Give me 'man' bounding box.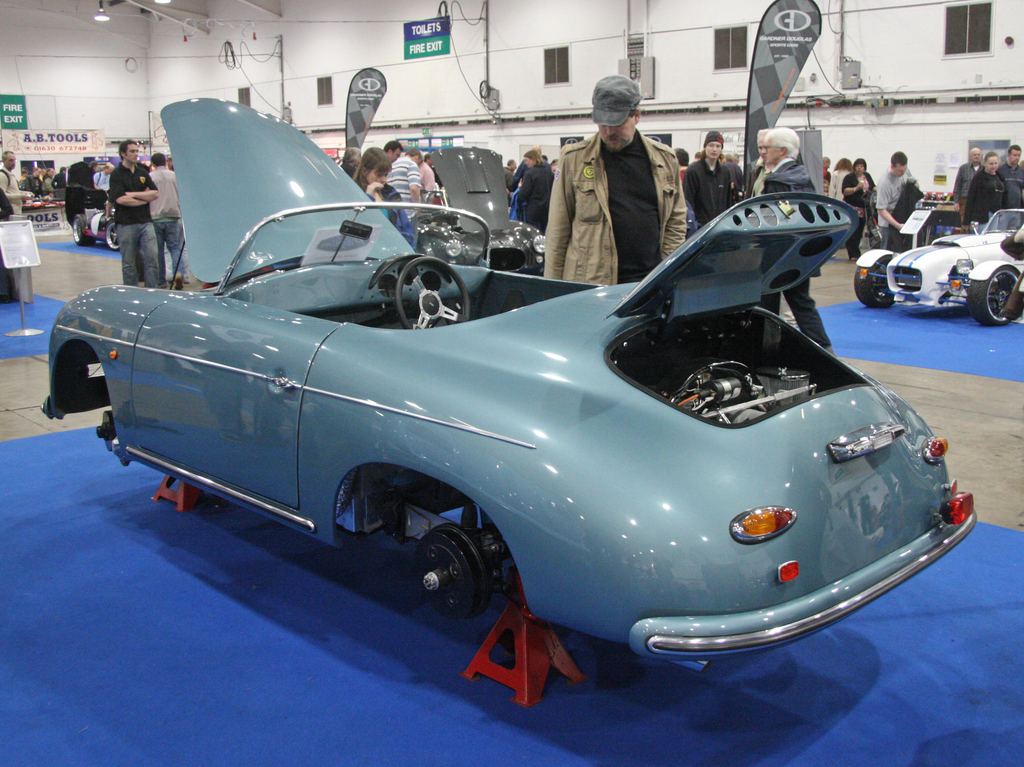
left=956, top=144, right=979, bottom=223.
